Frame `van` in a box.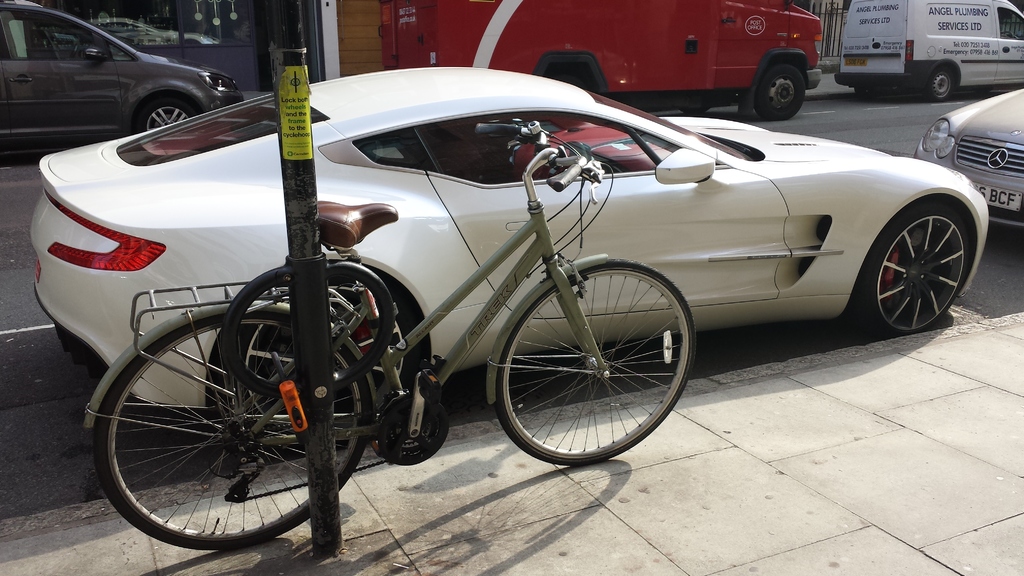
locate(380, 0, 821, 122).
